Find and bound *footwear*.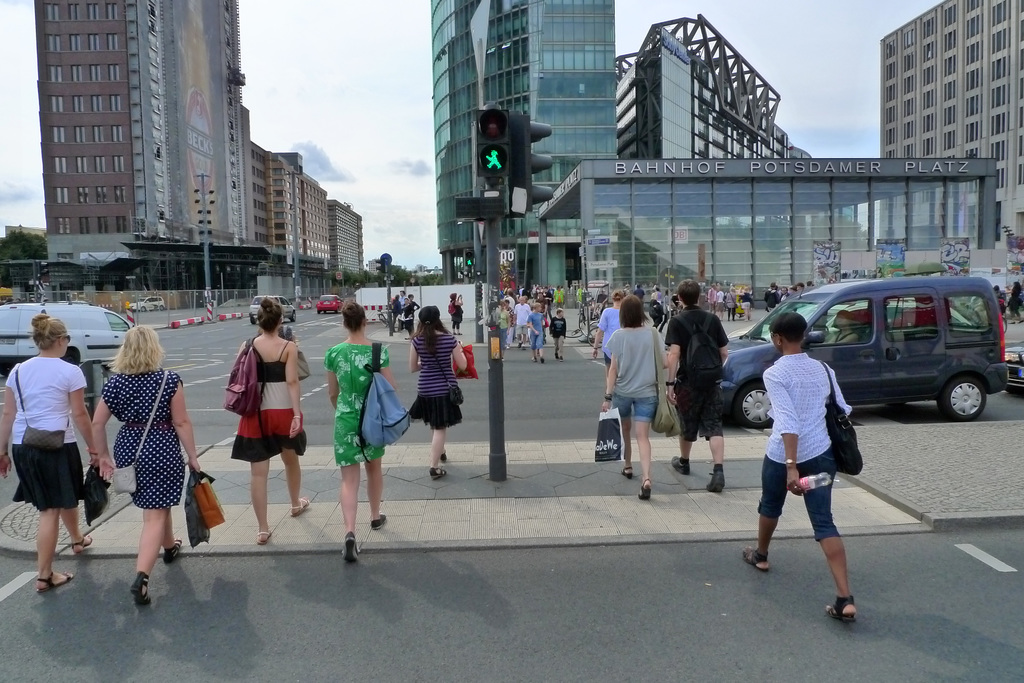
Bound: select_region(707, 469, 724, 492).
